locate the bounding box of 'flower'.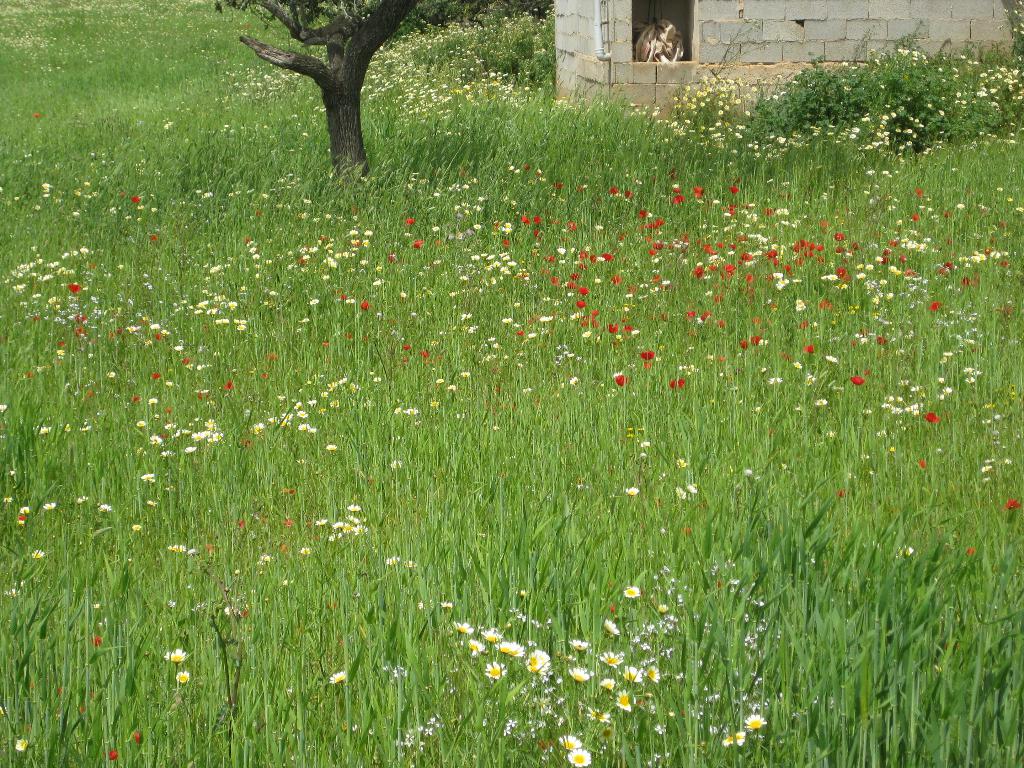
Bounding box: bbox=(13, 735, 36, 752).
